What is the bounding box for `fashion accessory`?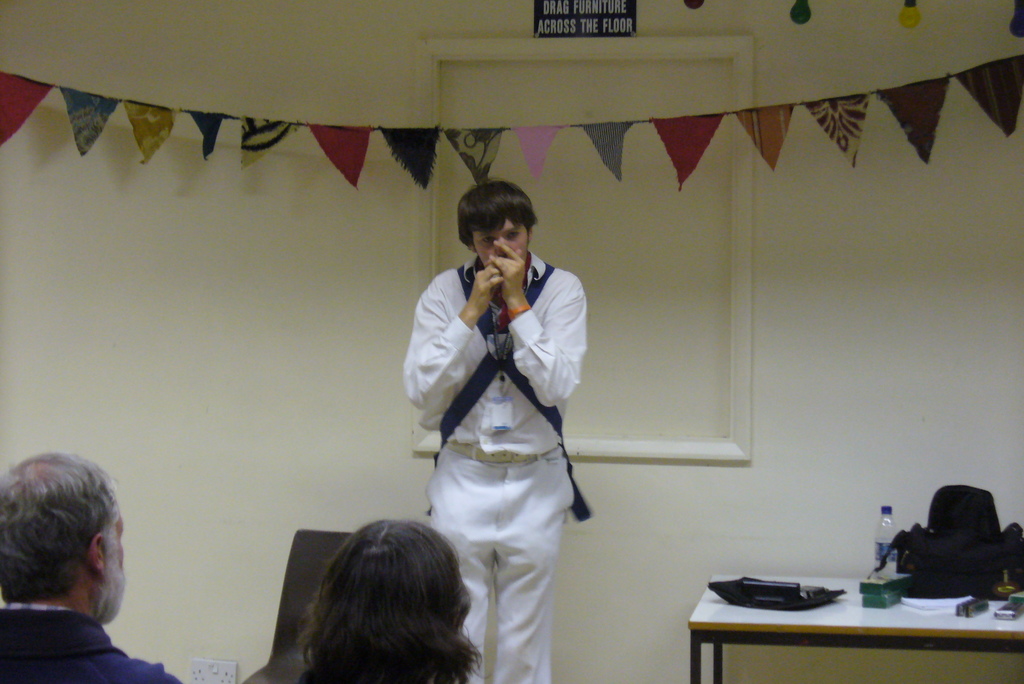
[x1=502, y1=307, x2=531, y2=329].
